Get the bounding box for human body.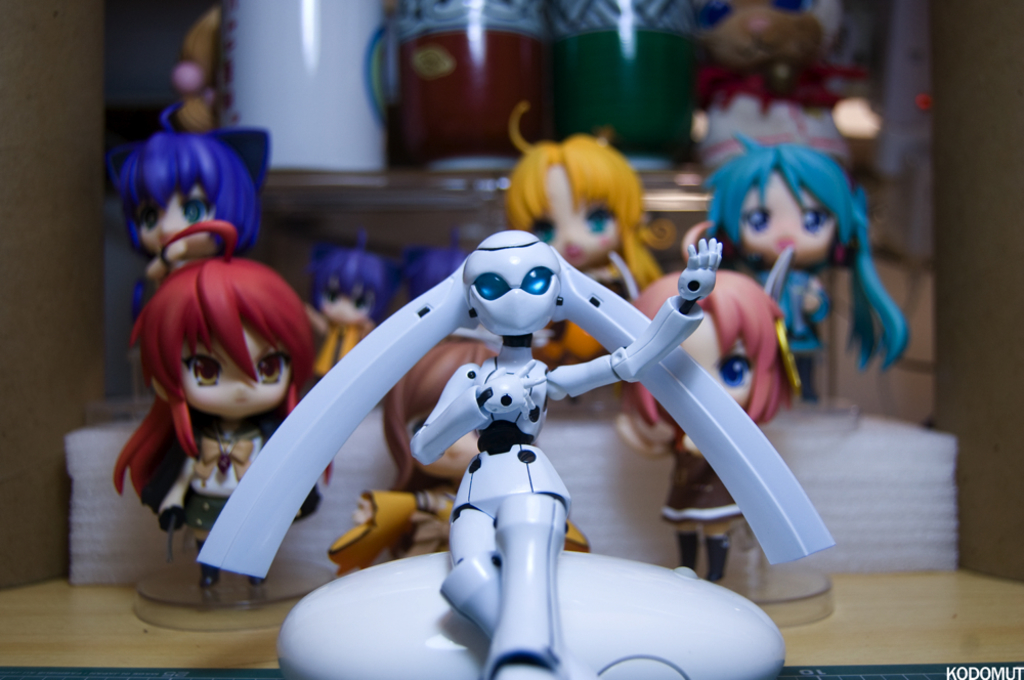
[left=659, top=433, right=753, bottom=584].
